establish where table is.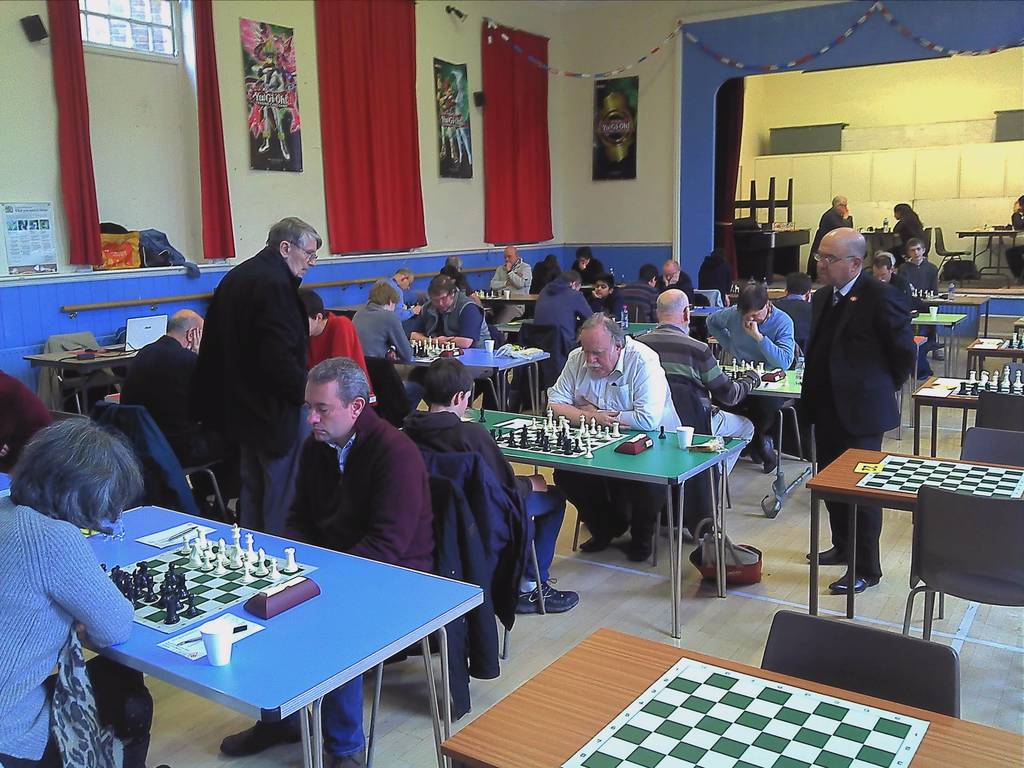
Established at <region>18, 328, 144, 410</region>.
